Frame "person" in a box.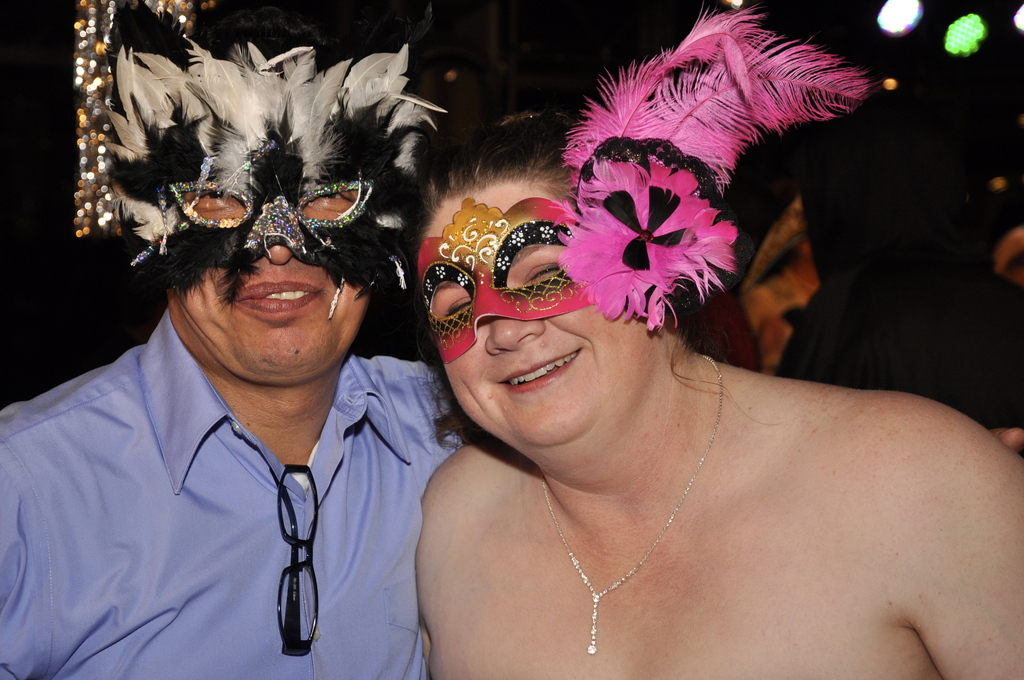
locate(0, 0, 475, 679).
